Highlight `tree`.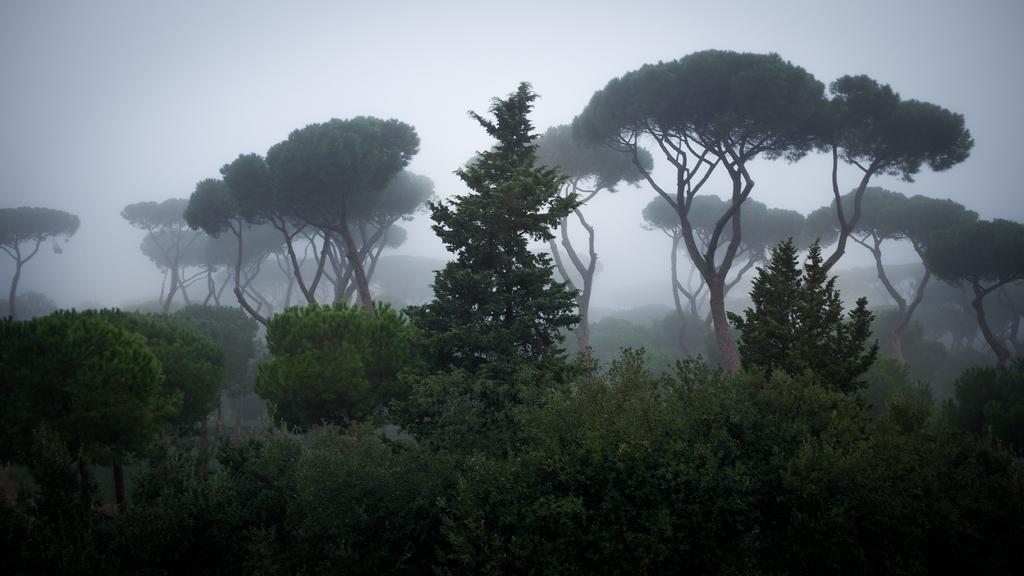
Highlighted region: (left=0, top=206, right=80, bottom=324).
